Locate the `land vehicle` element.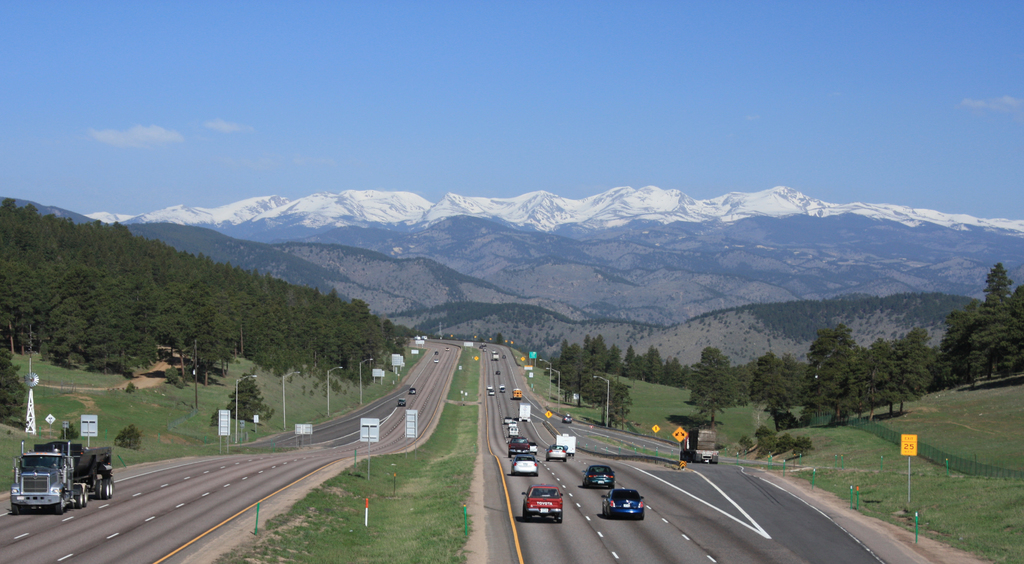
Element bbox: left=555, top=434, right=576, bottom=452.
